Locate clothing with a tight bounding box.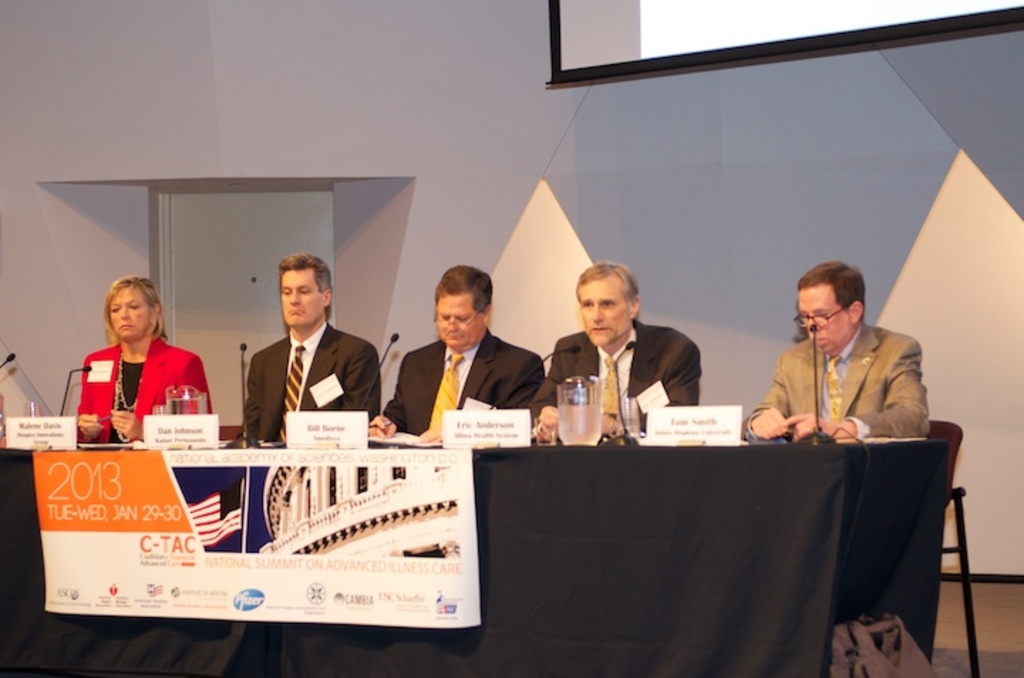
<bbox>238, 320, 383, 446</bbox>.
